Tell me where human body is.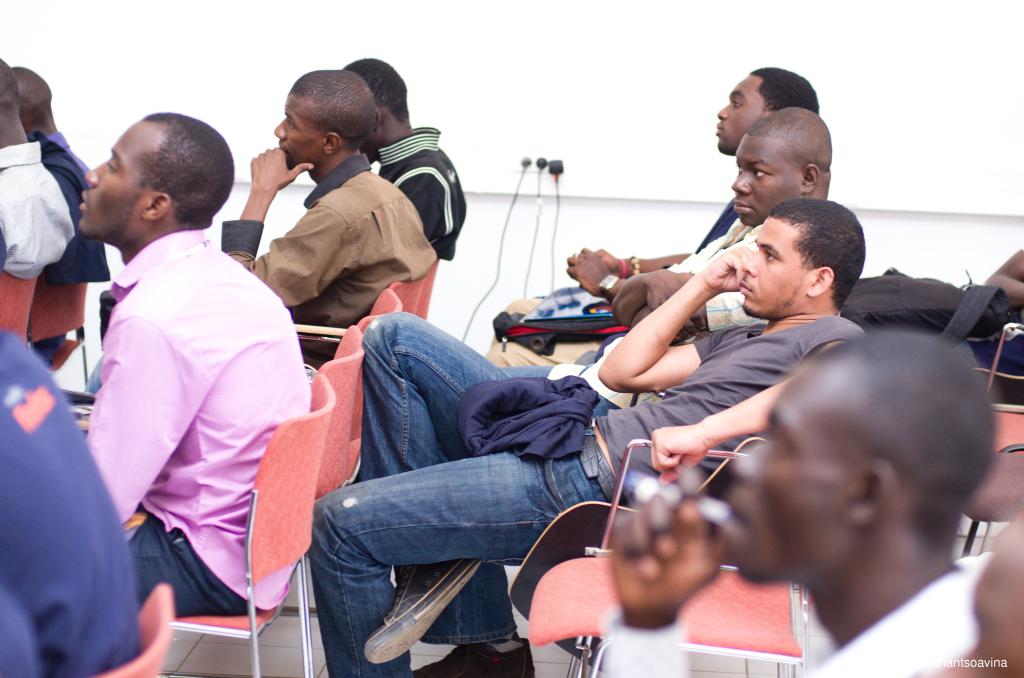
human body is at detection(596, 323, 993, 677).
